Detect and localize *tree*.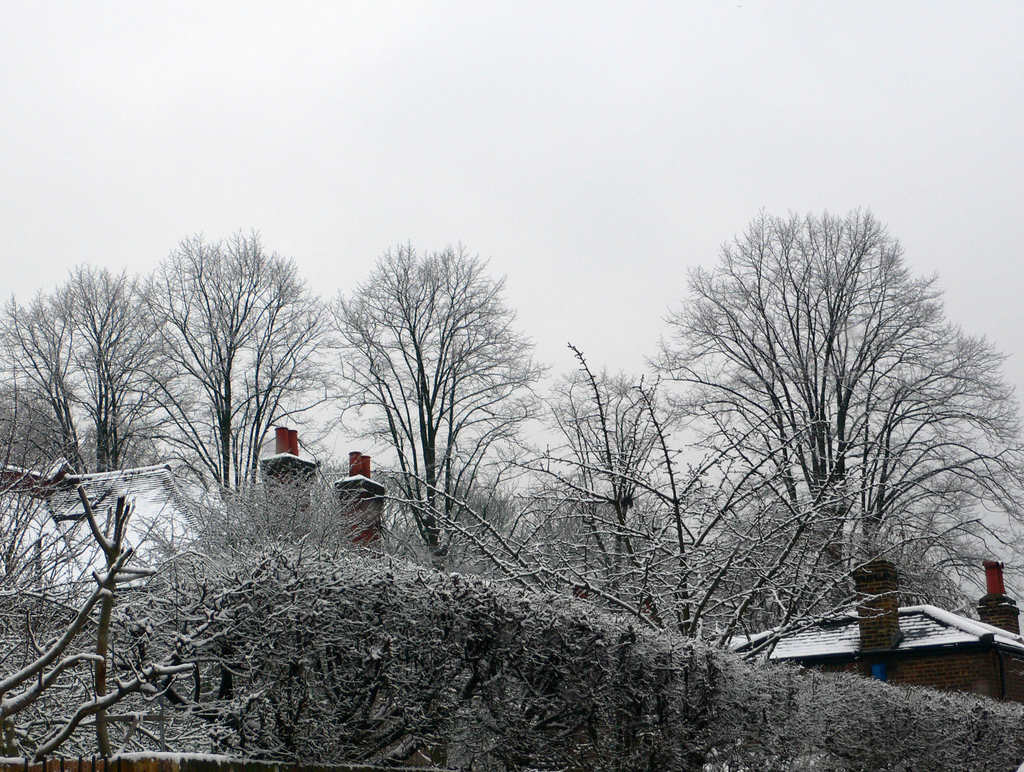
Localized at [x1=117, y1=226, x2=333, y2=517].
